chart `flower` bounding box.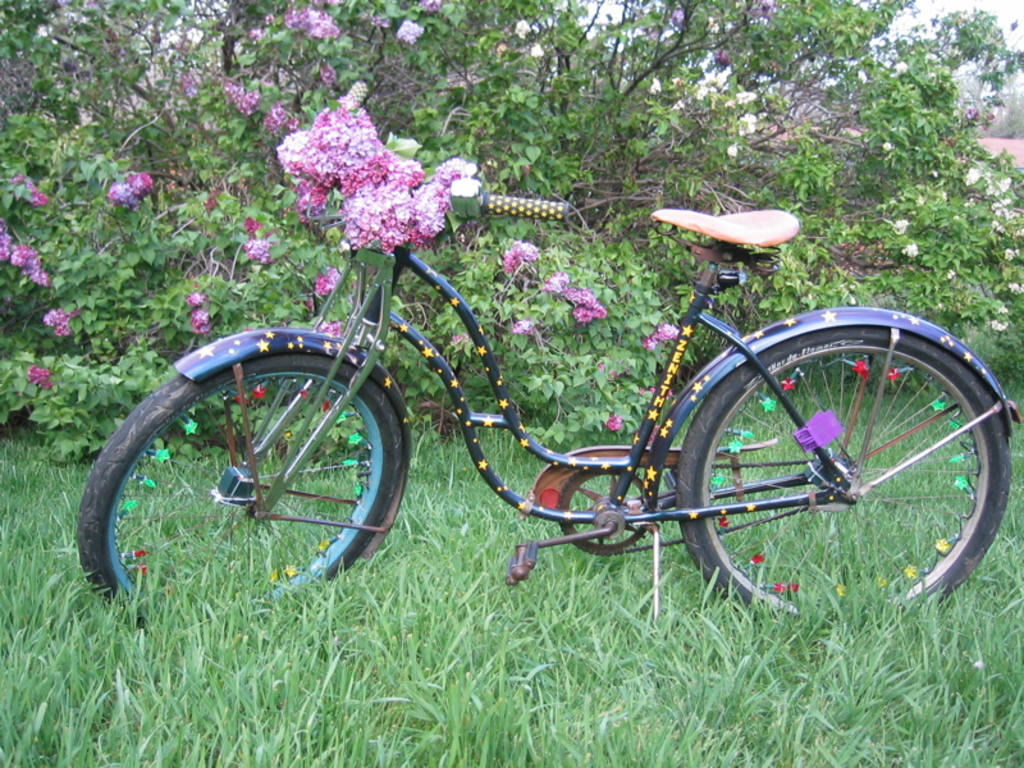
Charted: <region>892, 218, 908, 230</region>.
